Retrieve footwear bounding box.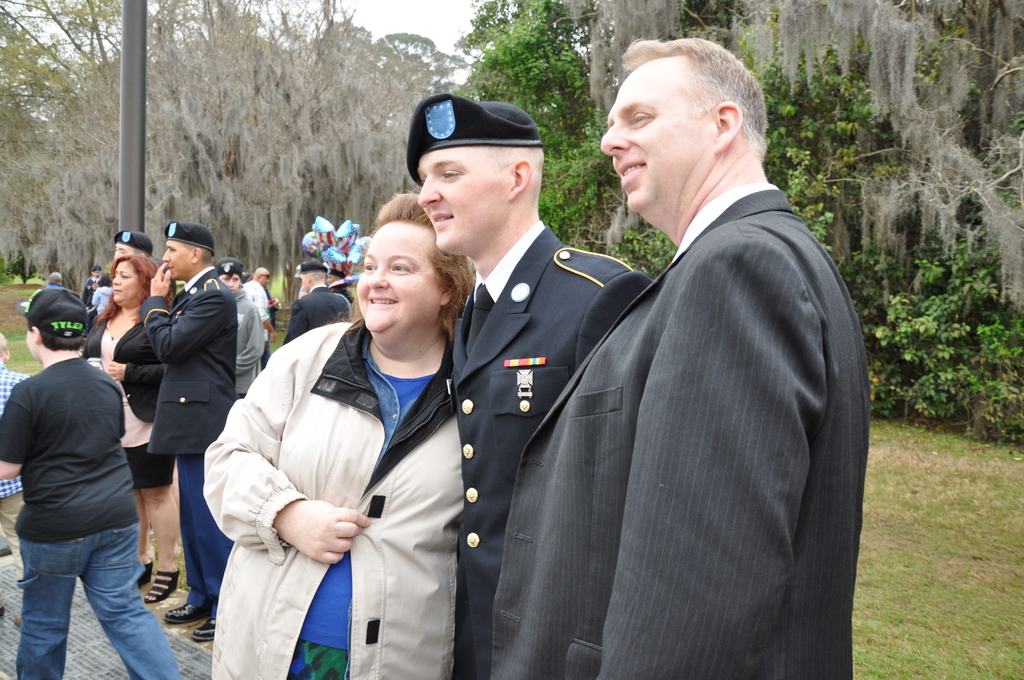
Bounding box: (x1=143, y1=567, x2=180, y2=603).
